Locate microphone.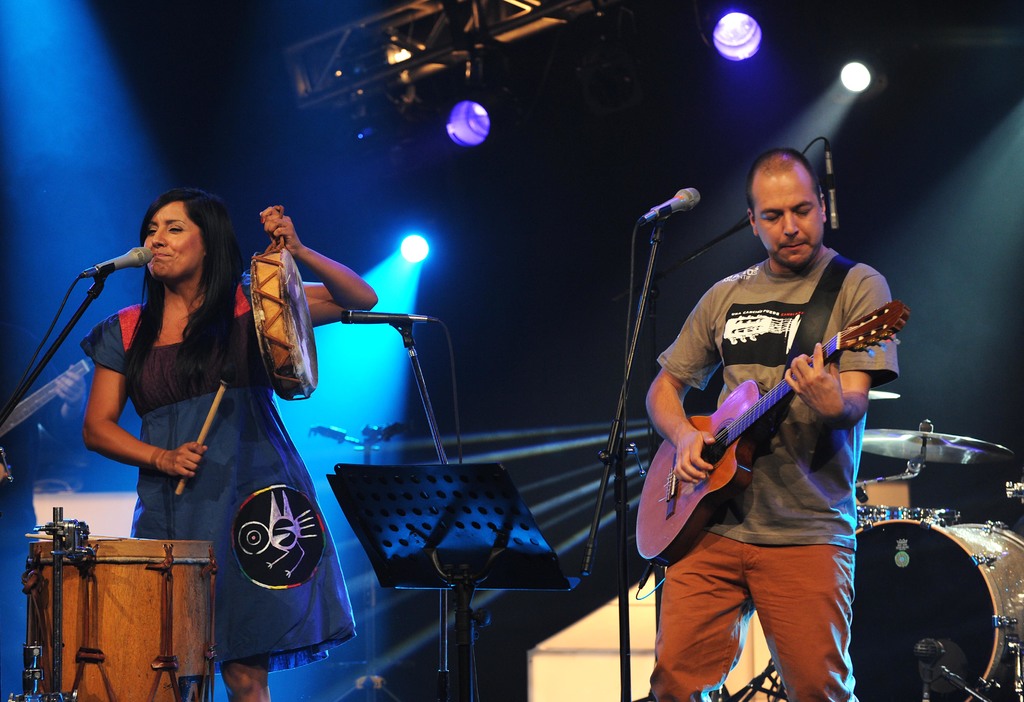
Bounding box: box(340, 314, 434, 324).
